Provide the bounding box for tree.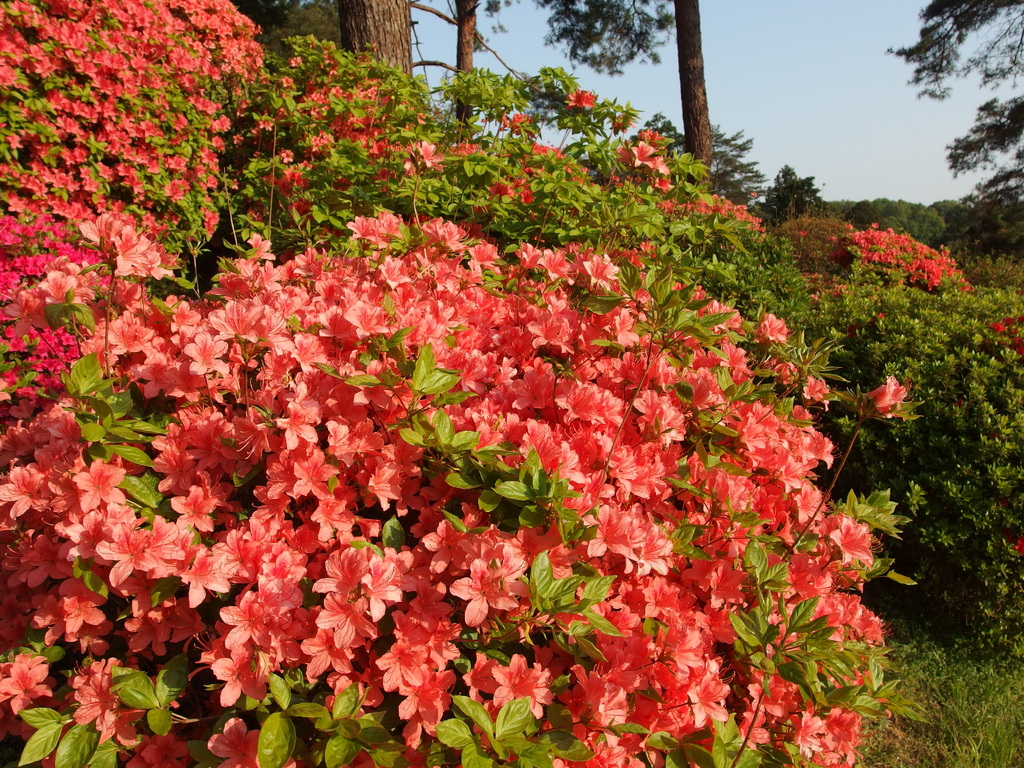
[234, 0, 344, 43].
